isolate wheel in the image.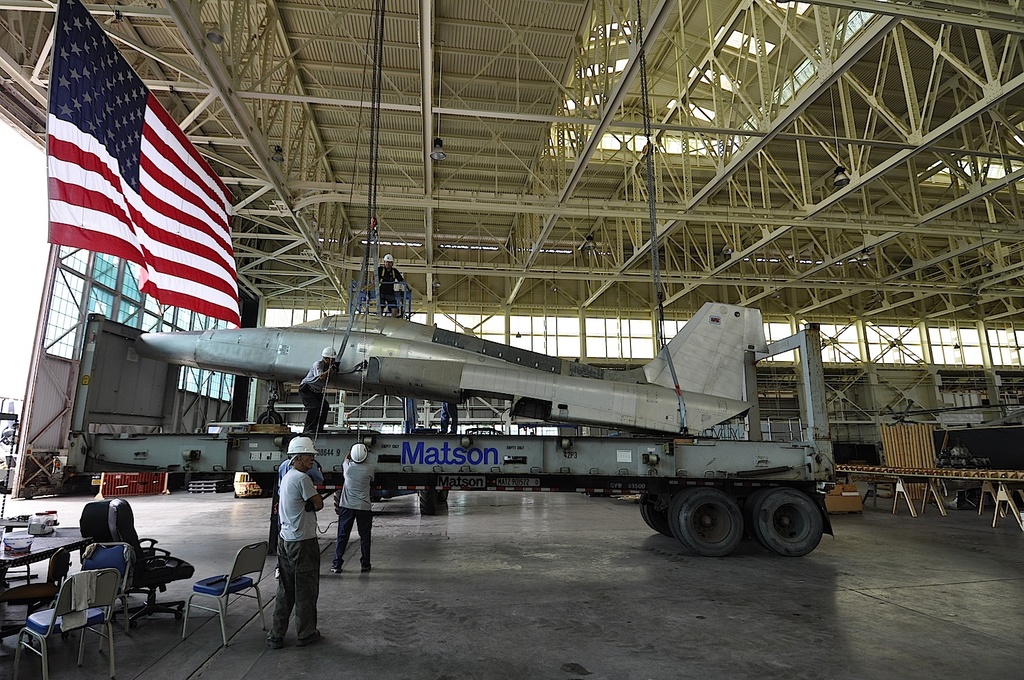
Isolated region: 673,486,743,556.
